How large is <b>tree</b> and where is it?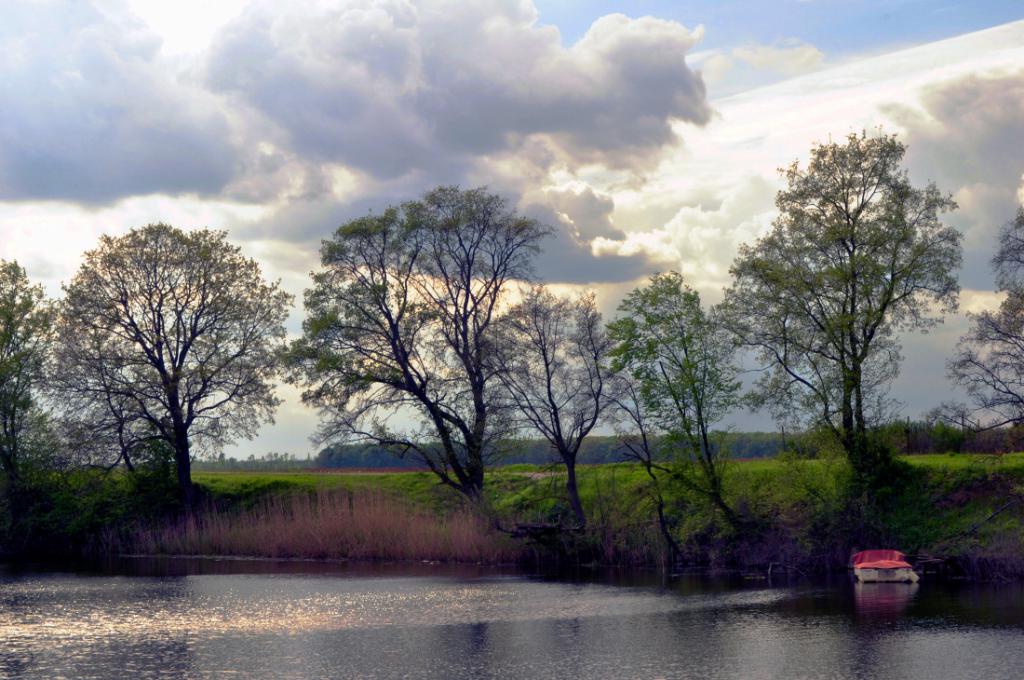
Bounding box: [x1=472, y1=262, x2=643, y2=515].
